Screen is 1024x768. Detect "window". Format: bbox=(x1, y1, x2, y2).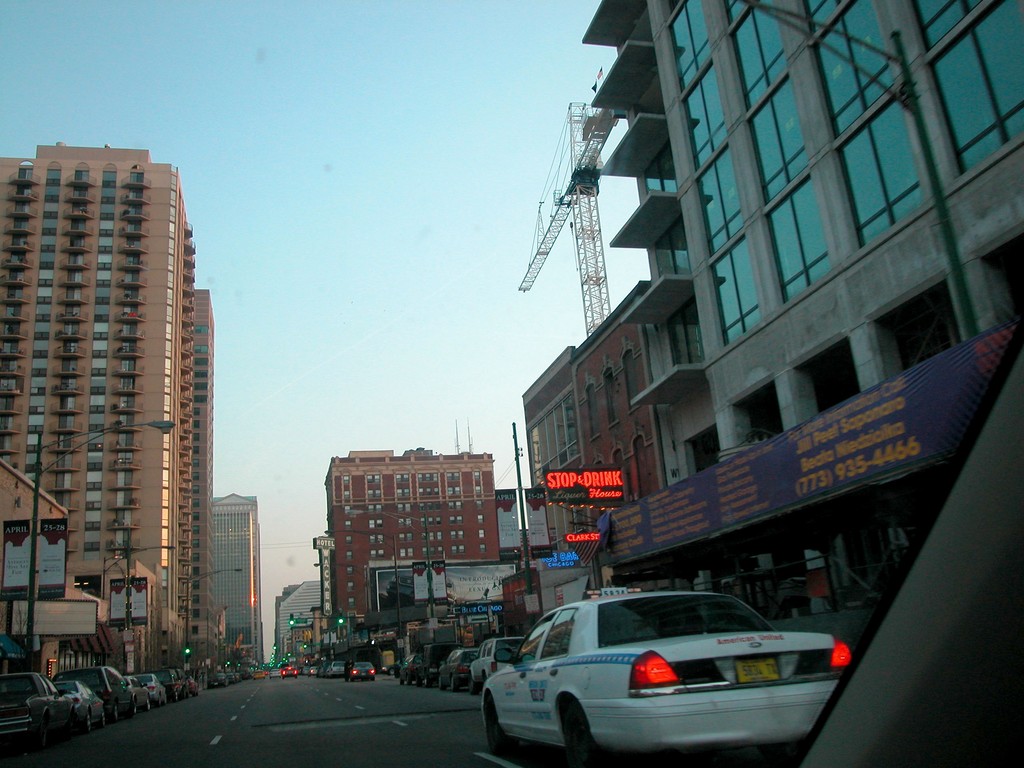
bbox=(618, 340, 644, 412).
